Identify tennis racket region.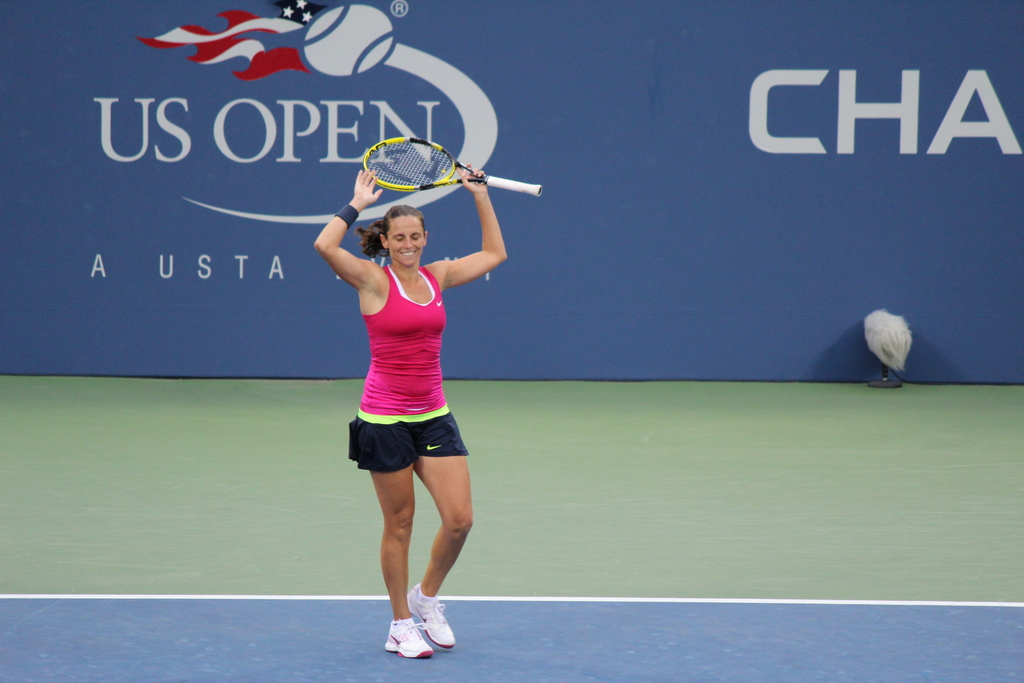
Region: rect(360, 136, 540, 197).
